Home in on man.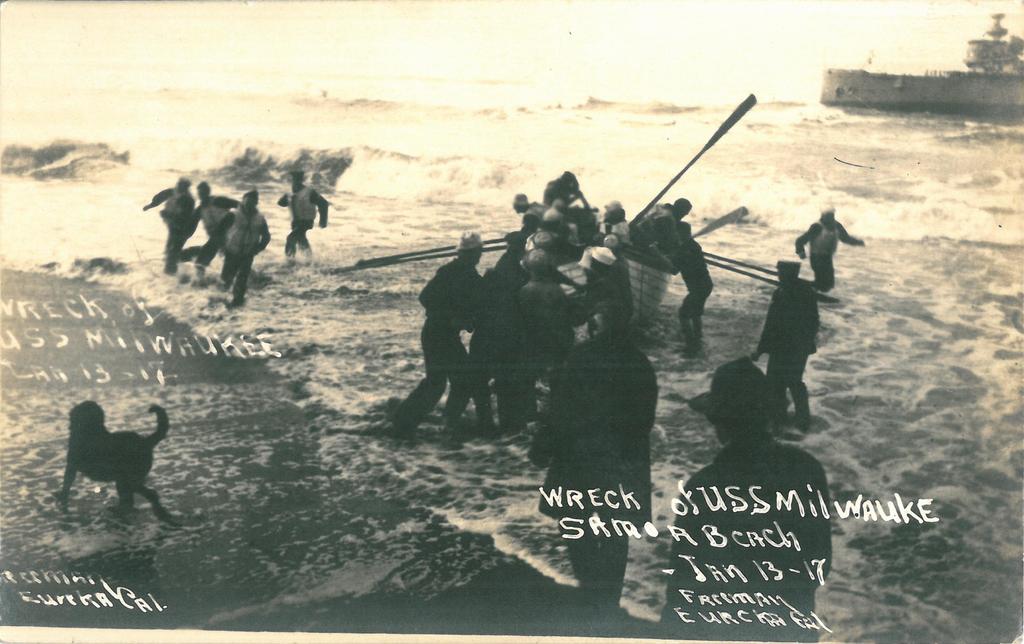
Homed in at rect(173, 178, 241, 273).
